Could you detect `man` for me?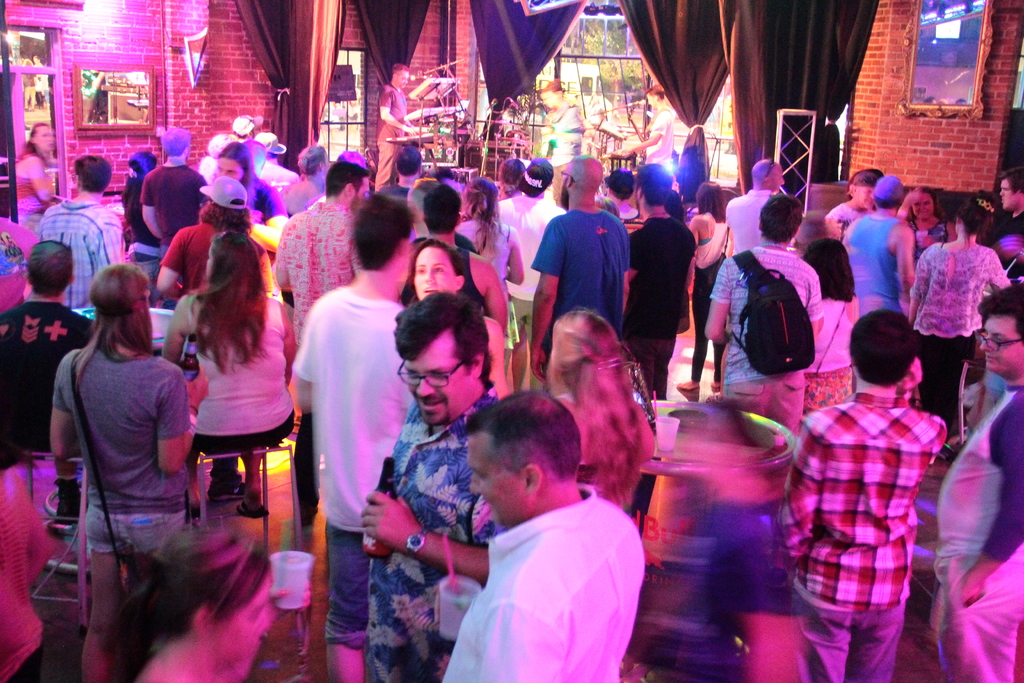
Detection result: {"left": 294, "top": 199, "right": 428, "bottom": 682}.
